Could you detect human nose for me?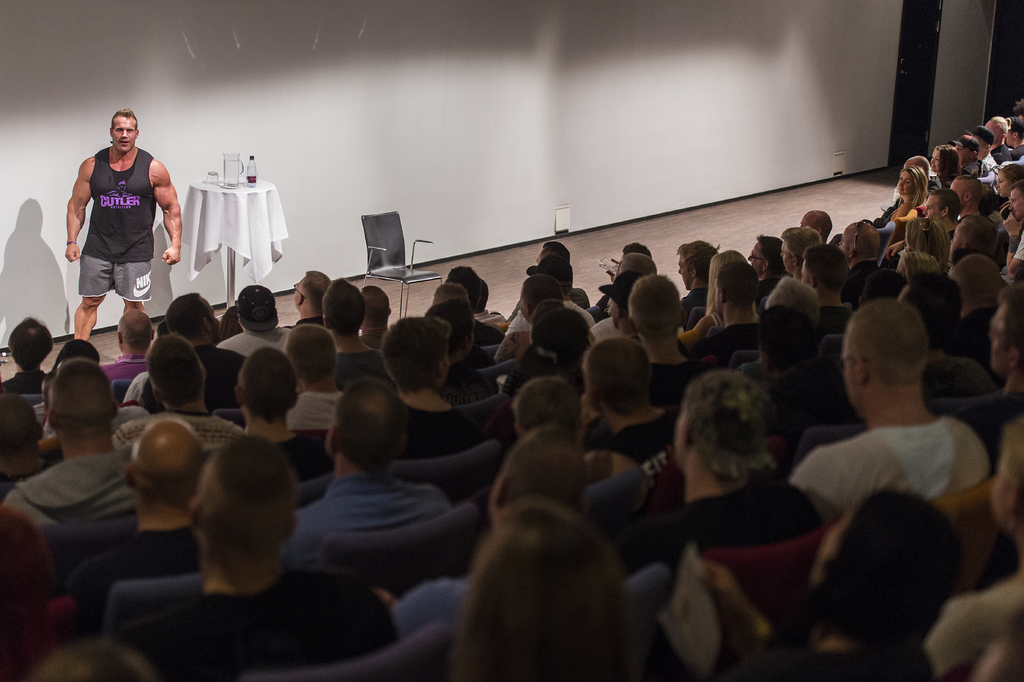
Detection result: bbox(924, 208, 929, 215).
